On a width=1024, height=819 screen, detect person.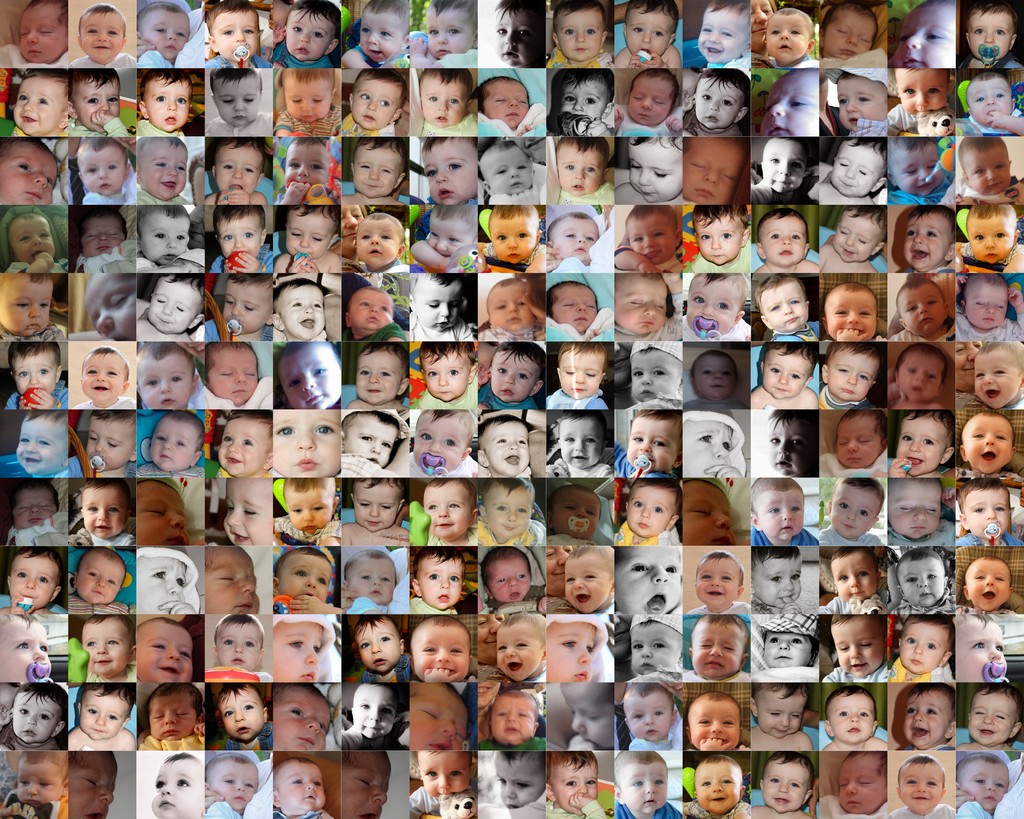
pyautogui.locateOnScreen(614, 201, 684, 273).
